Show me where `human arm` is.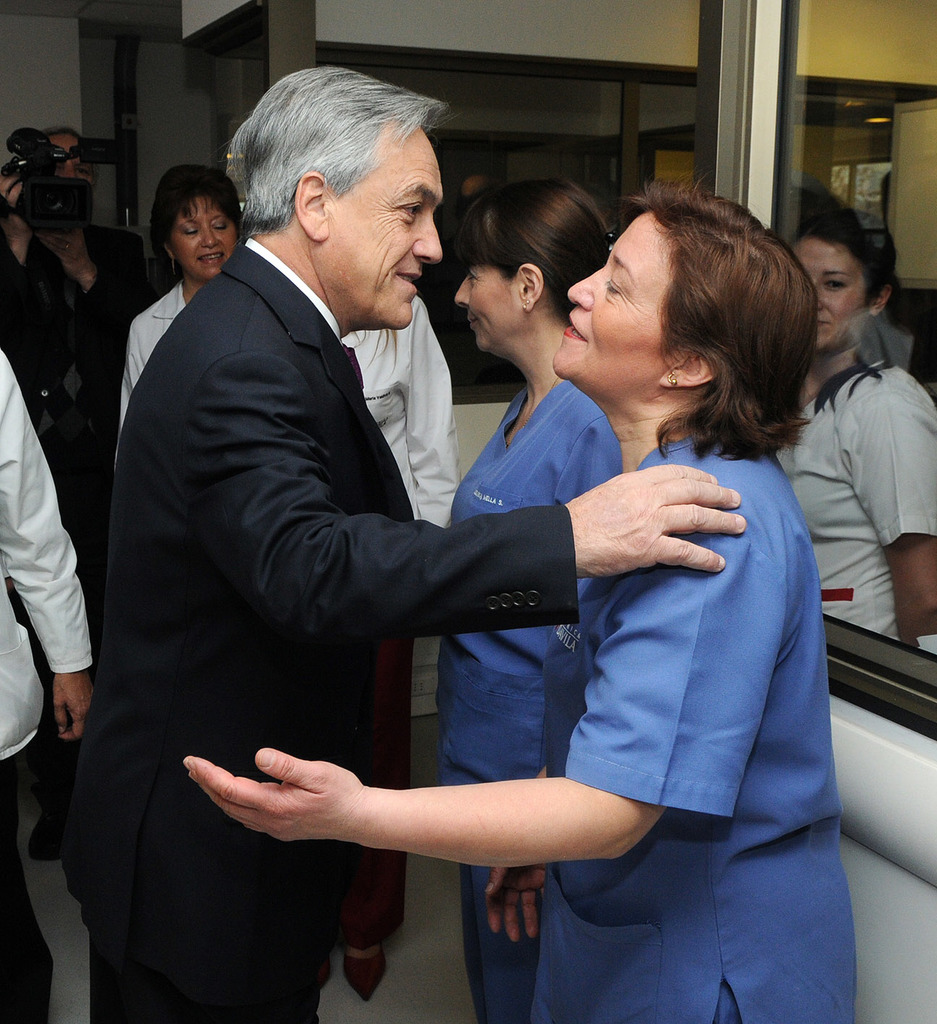
`human arm` is at 184/336/752/657.
